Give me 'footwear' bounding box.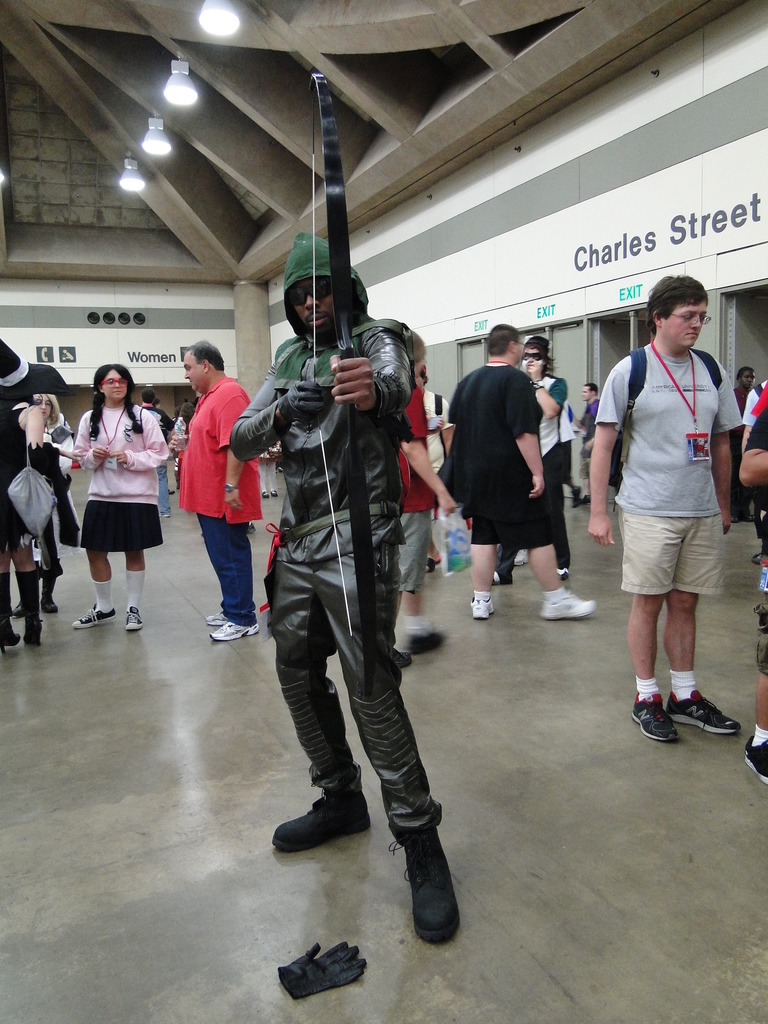
bbox=[10, 596, 28, 617].
